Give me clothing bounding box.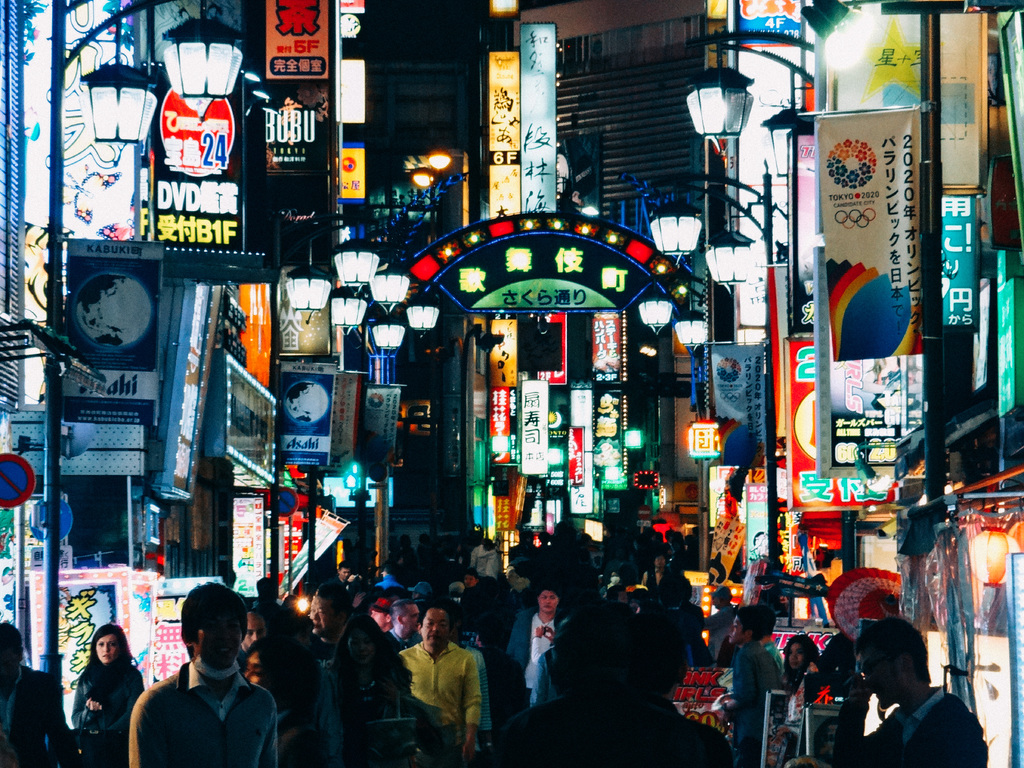
x1=0, y1=667, x2=68, y2=767.
